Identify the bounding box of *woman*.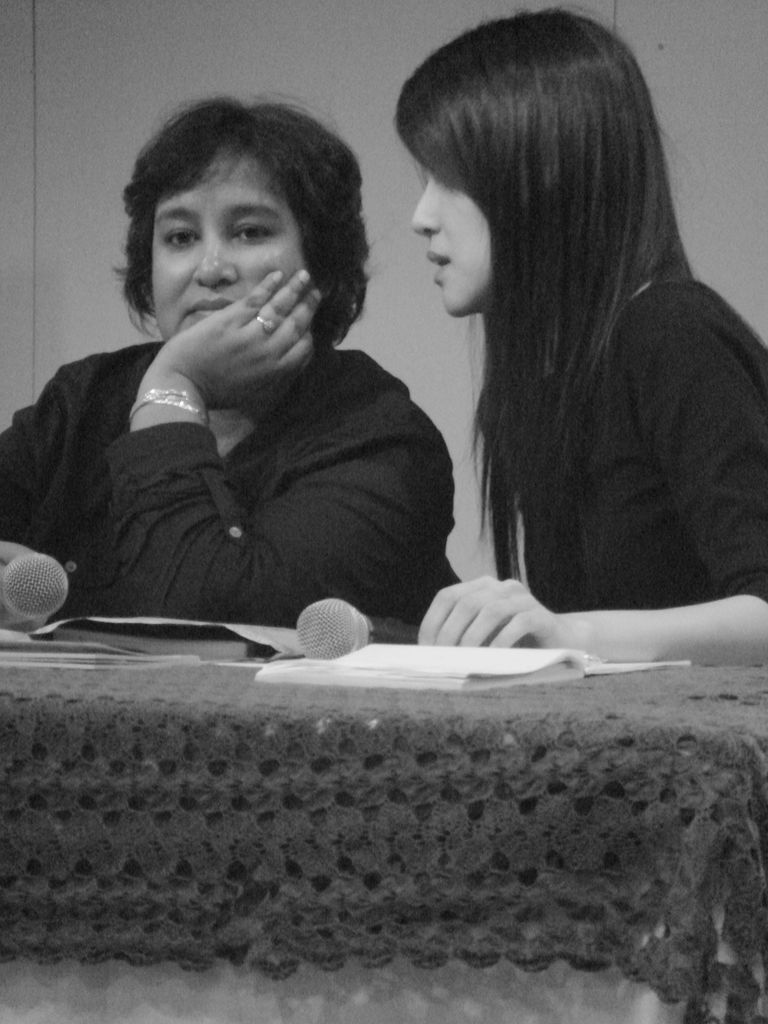
(28, 86, 476, 676).
